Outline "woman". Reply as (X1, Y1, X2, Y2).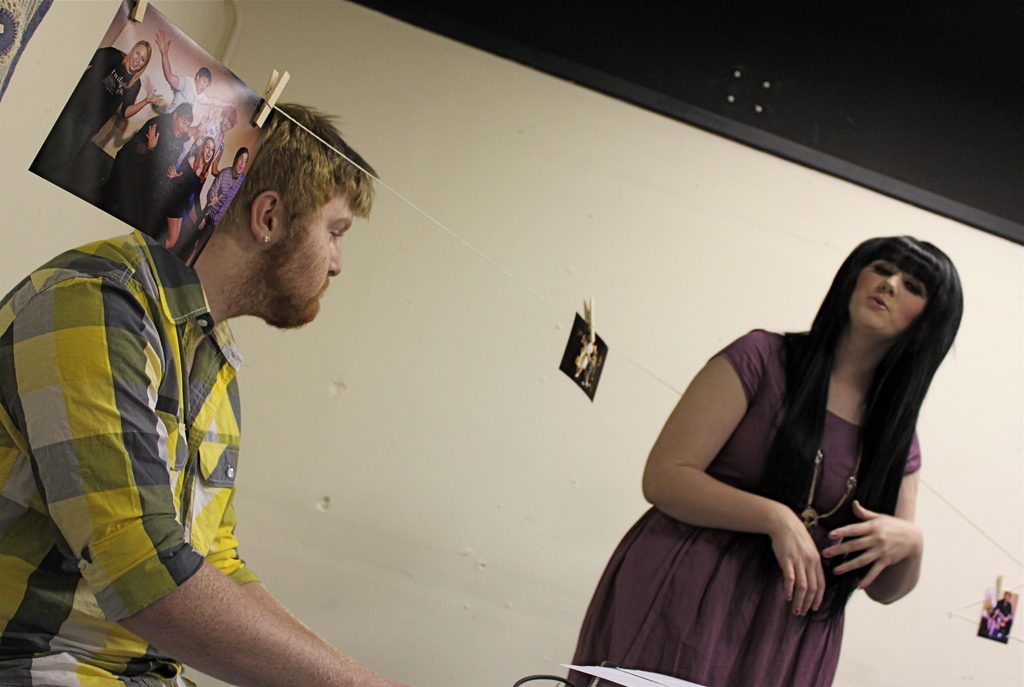
(59, 40, 163, 186).
